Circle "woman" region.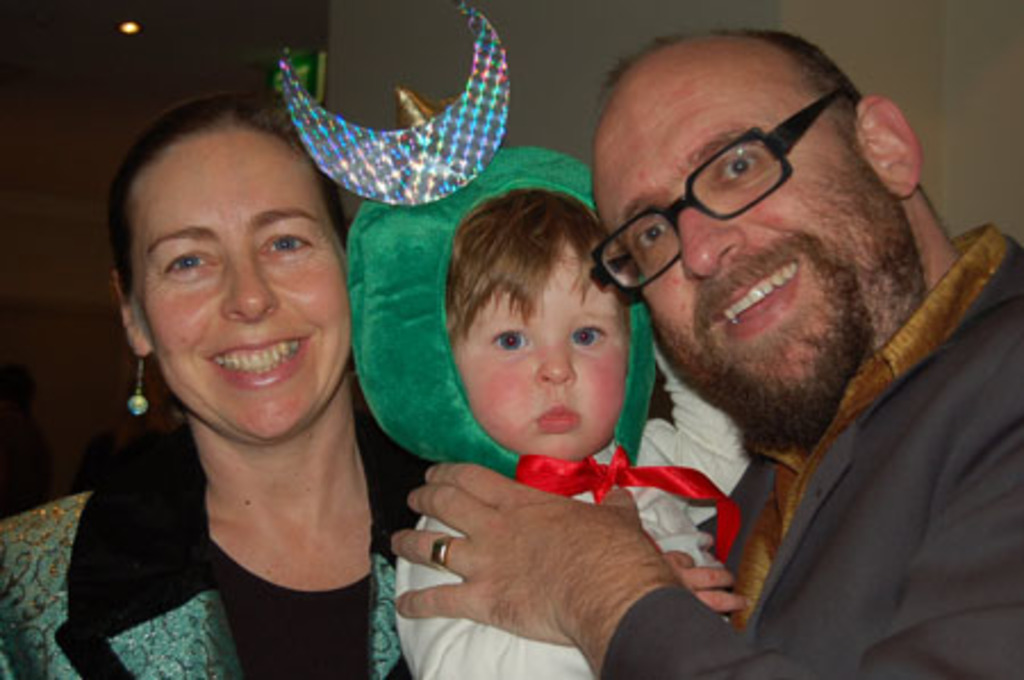
Region: box(0, 96, 469, 678).
